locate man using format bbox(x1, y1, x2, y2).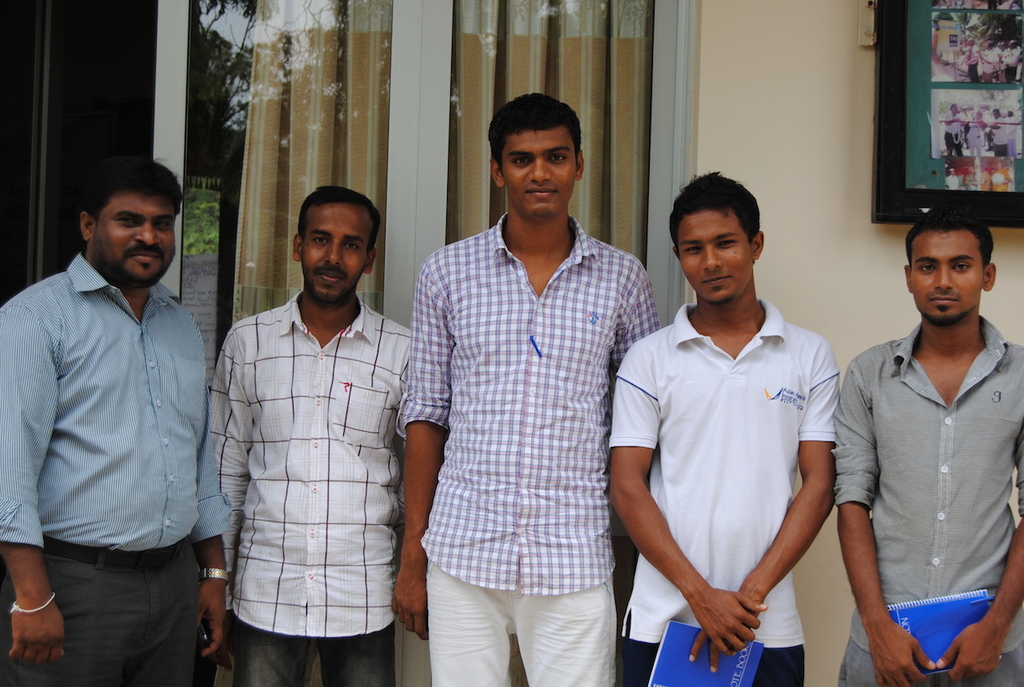
bbox(206, 189, 414, 686).
